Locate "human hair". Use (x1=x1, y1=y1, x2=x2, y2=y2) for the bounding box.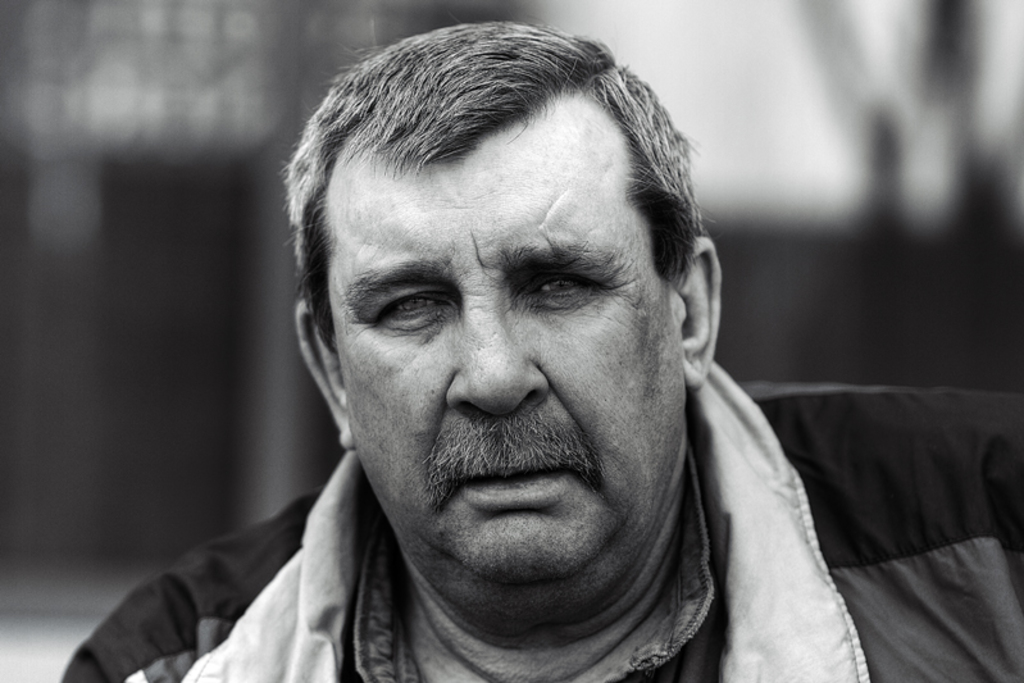
(x1=286, y1=26, x2=684, y2=366).
